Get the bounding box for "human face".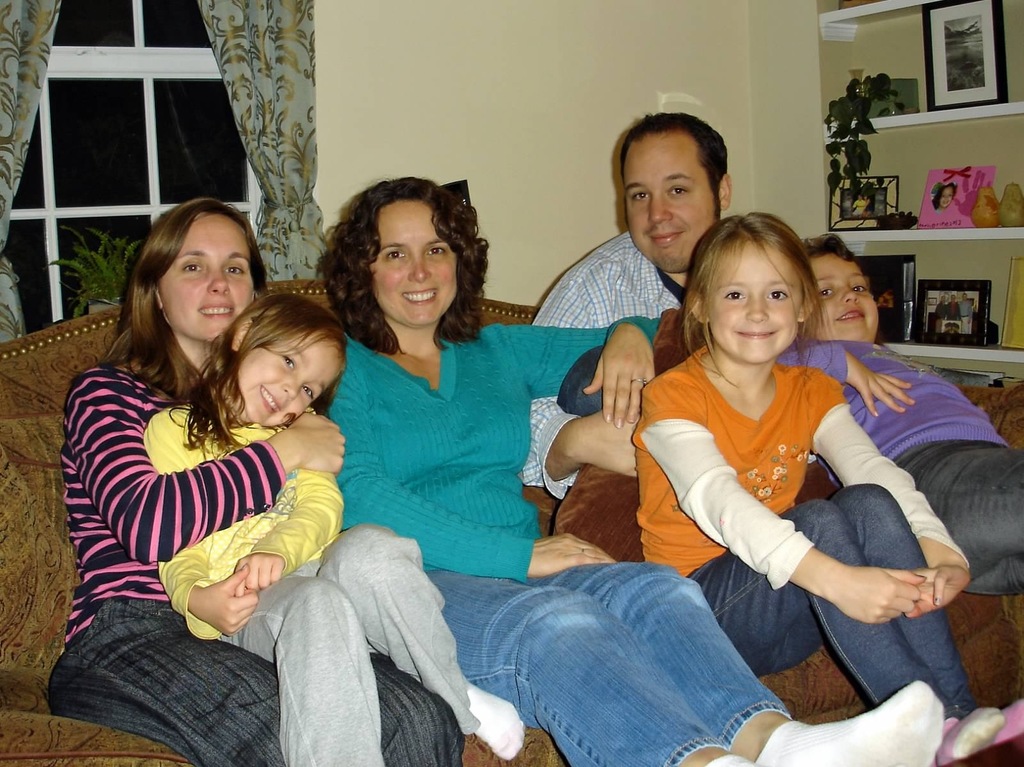
[365, 198, 460, 331].
